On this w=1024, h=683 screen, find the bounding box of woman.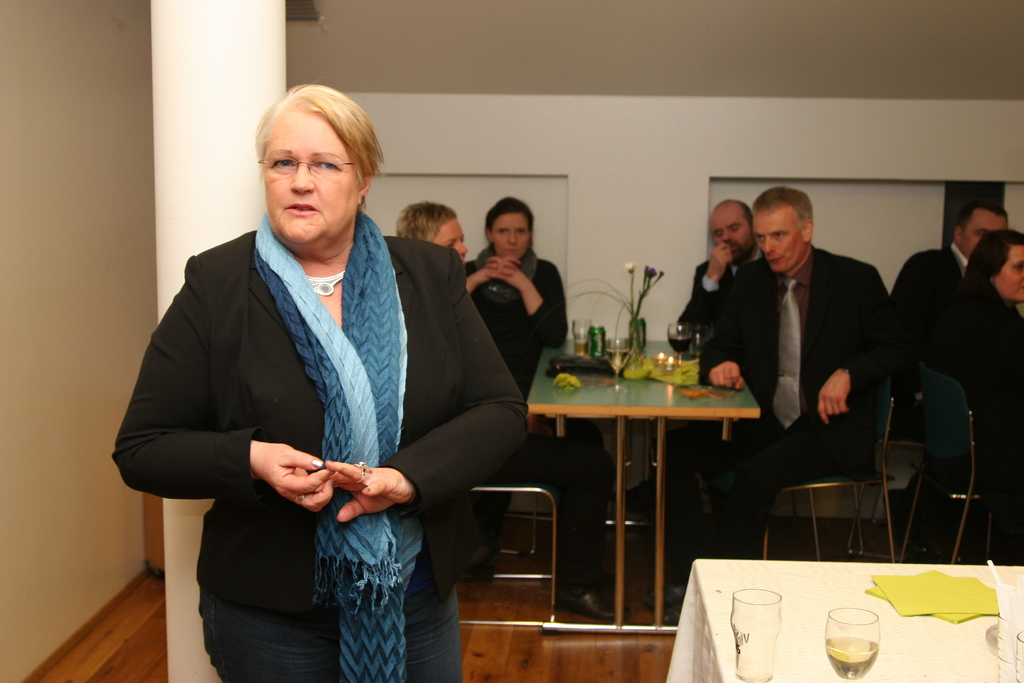
Bounding box: locate(899, 224, 1023, 563).
